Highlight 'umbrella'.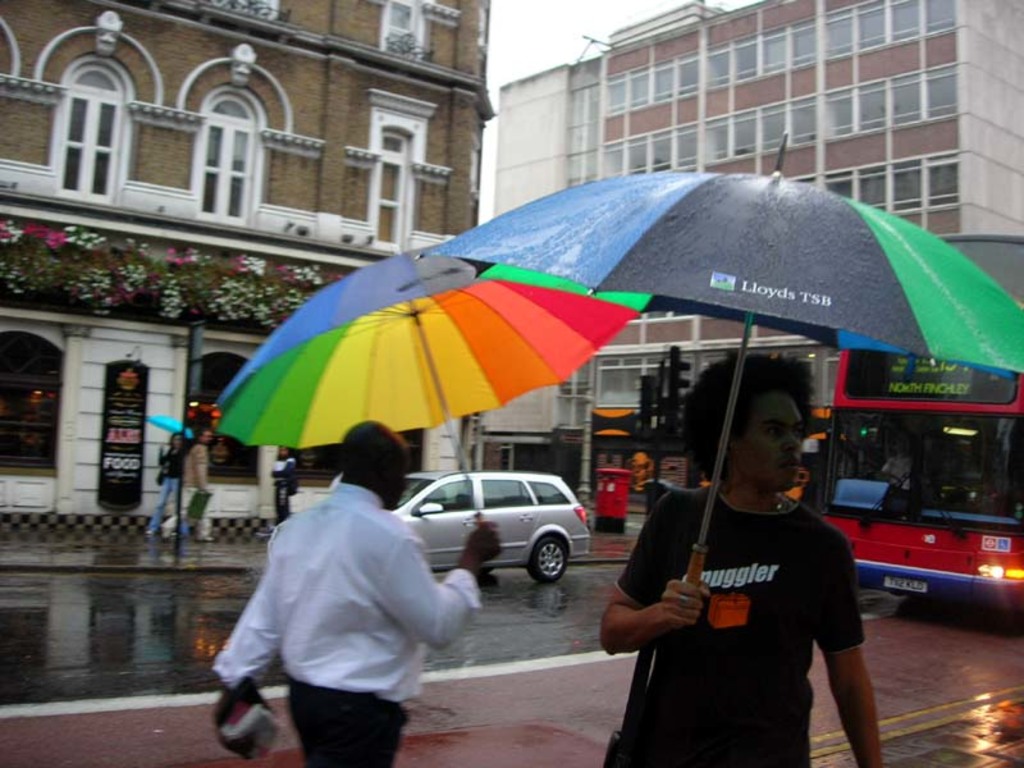
Highlighted region: bbox(143, 412, 193, 454).
